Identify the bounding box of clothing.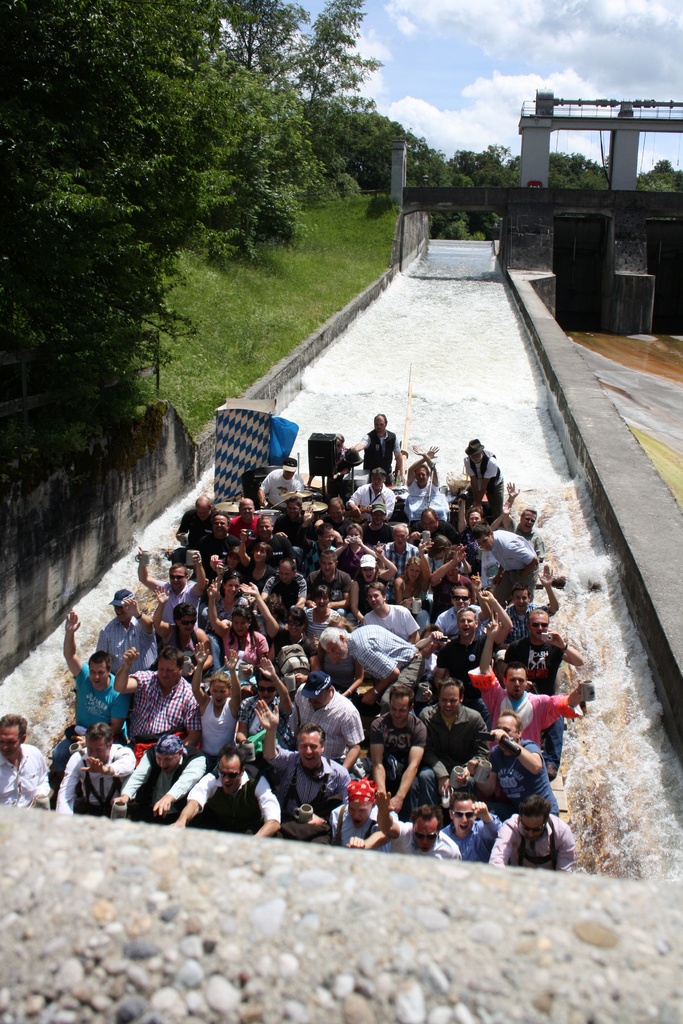
{"x1": 329, "y1": 805, "x2": 394, "y2": 854}.
